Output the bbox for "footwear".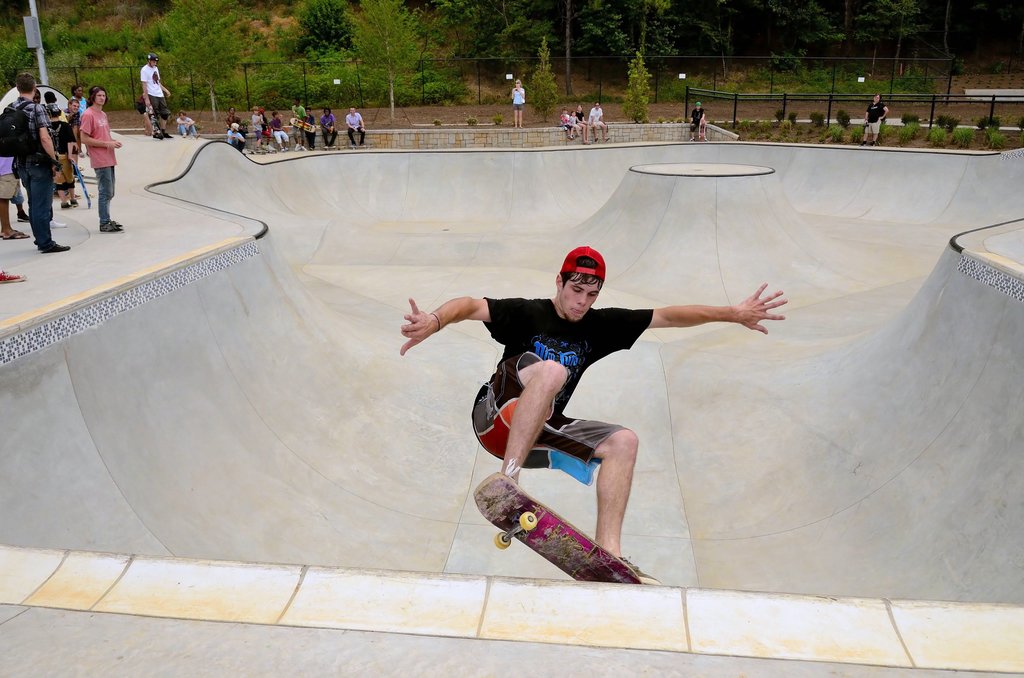
crop(40, 241, 70, 249).
